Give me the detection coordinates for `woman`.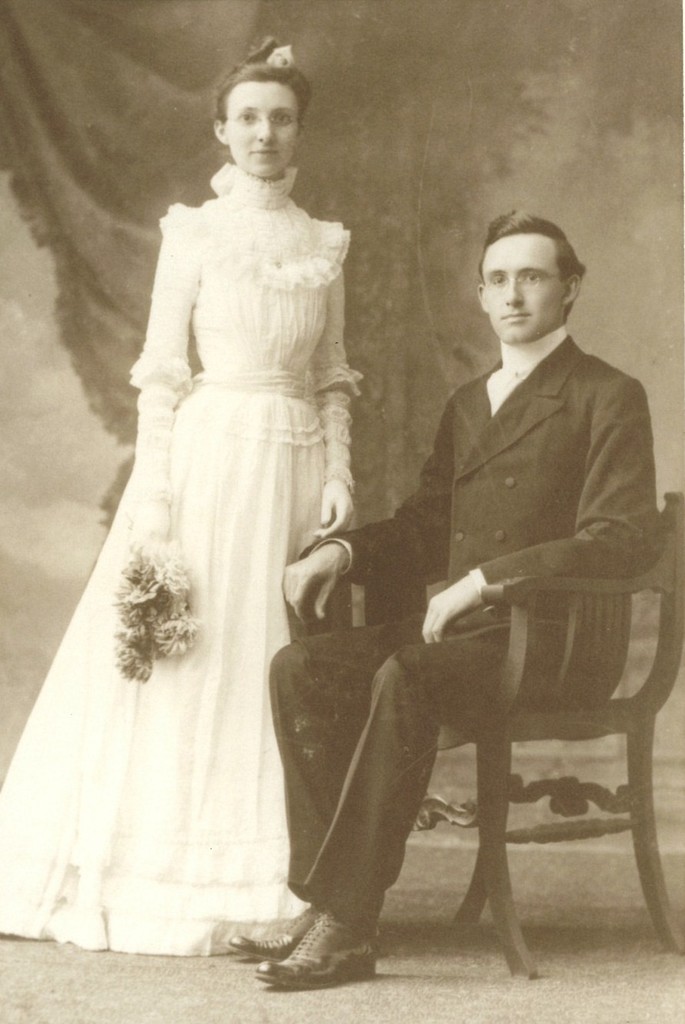
(41, 69, 400, 953).
